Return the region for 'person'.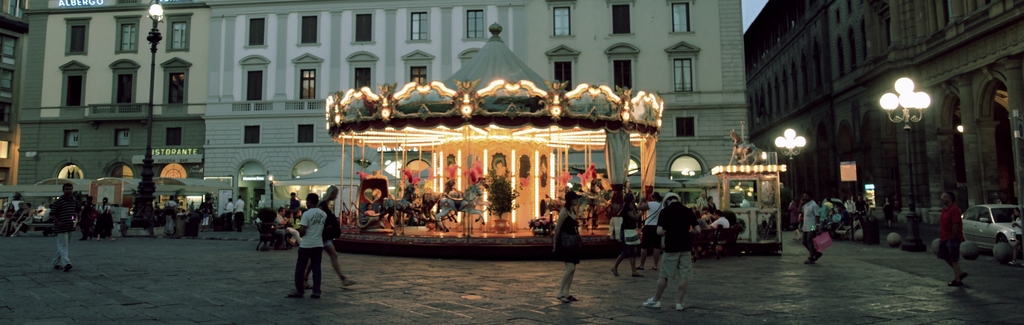
crop(795, 187, 814, 265).
